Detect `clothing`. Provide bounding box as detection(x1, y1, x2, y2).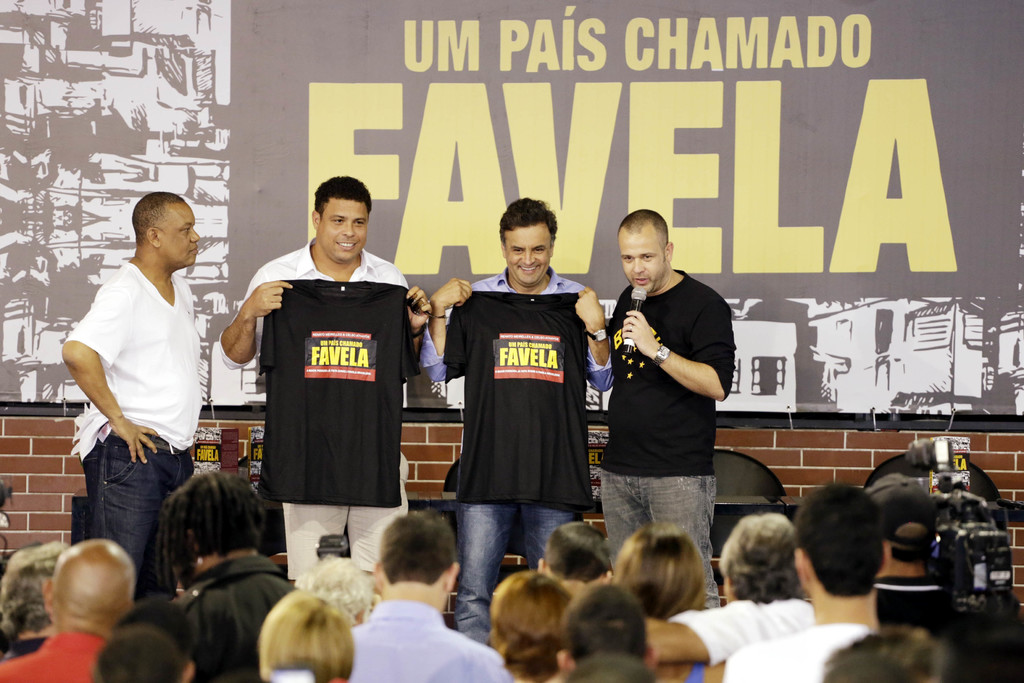
detection(1, 633, 109, 682).
